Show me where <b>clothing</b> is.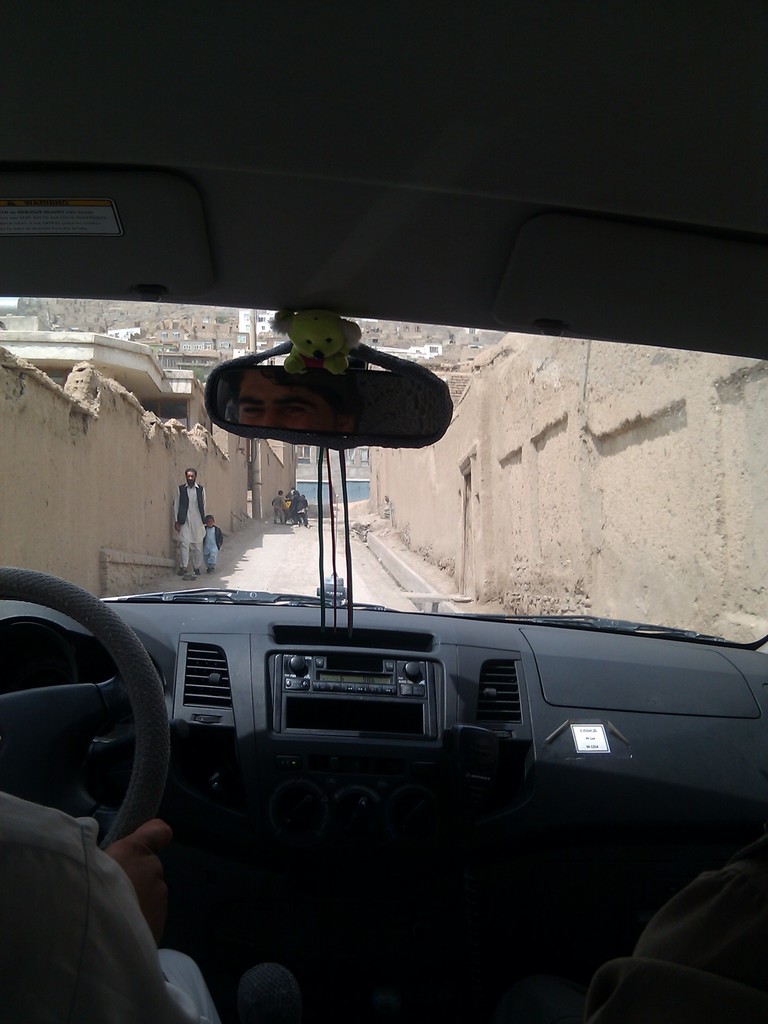
<b>clothing</b> is at <box>174,478,212,555</box>.
